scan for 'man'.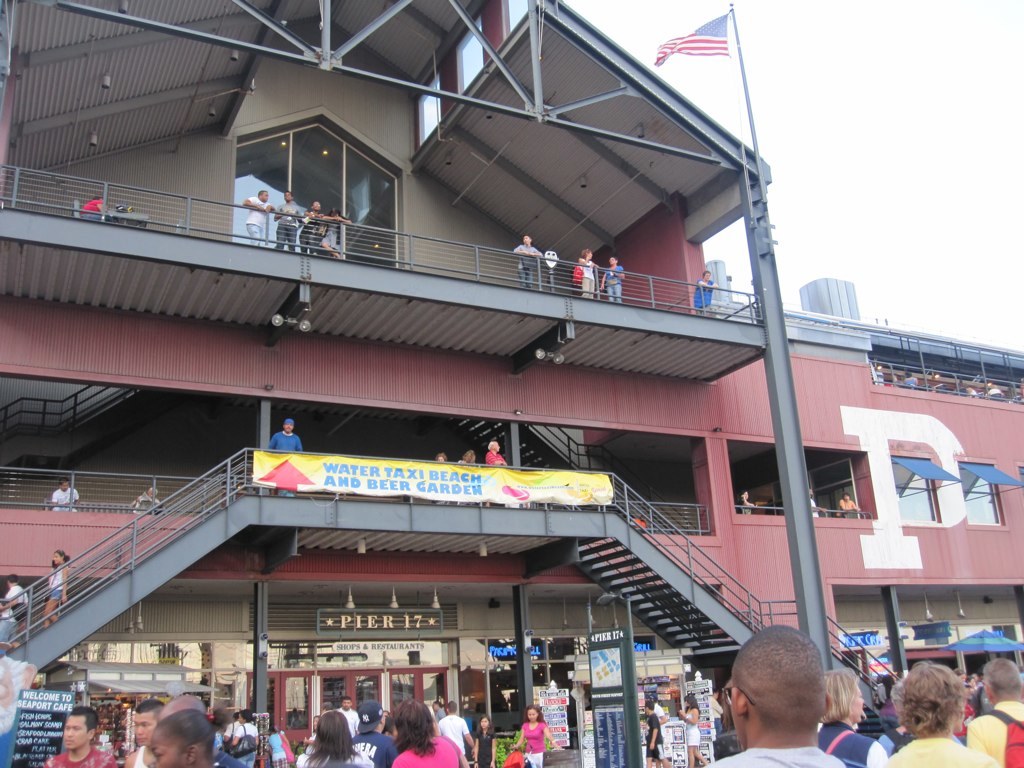
Scan result: left=685, top=637, right=877, bottom=767.
